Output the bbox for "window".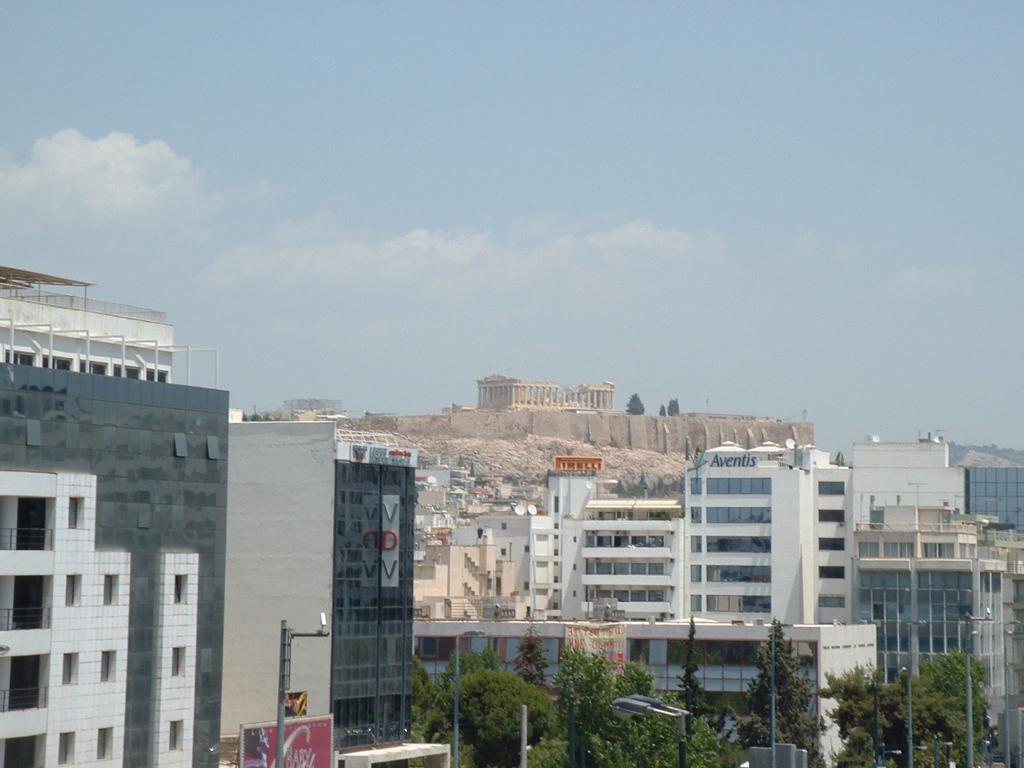
bbox=[691, 563, 701, 582].
